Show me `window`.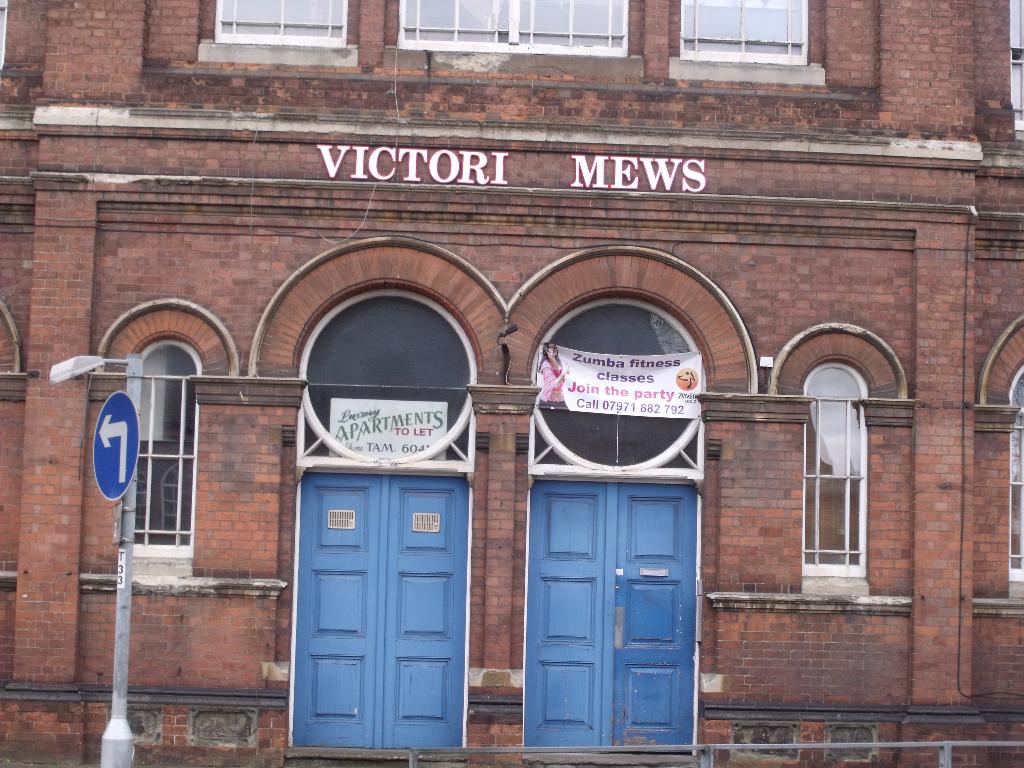
`window` is here: left=214, top=0, right=349, bottom=43.
